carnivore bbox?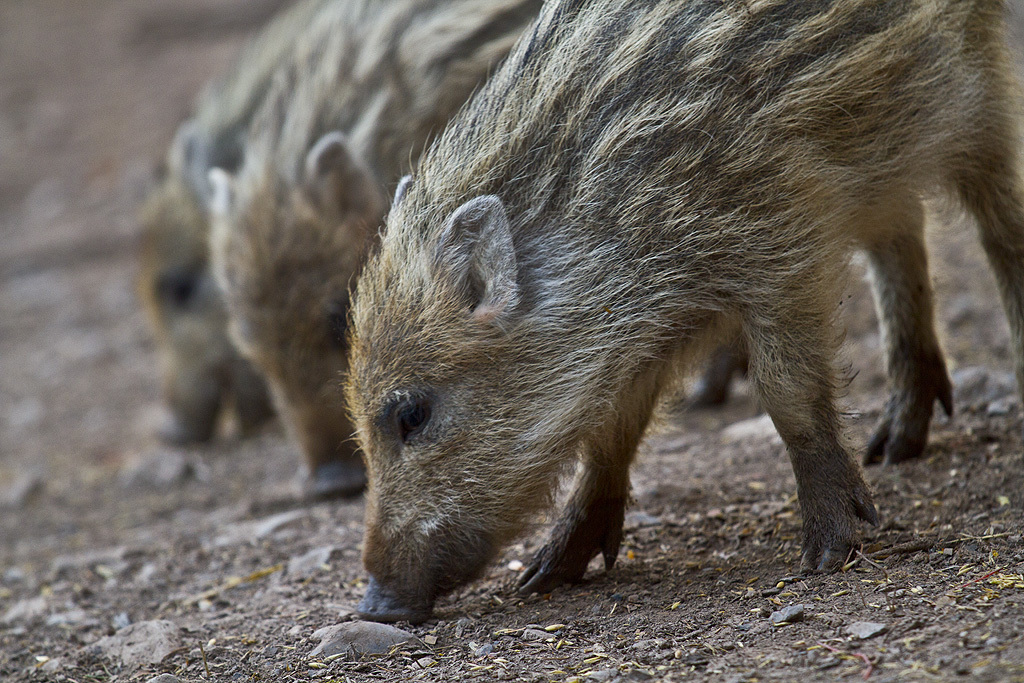
[left=192, top=0, right=547, bottom=481]
